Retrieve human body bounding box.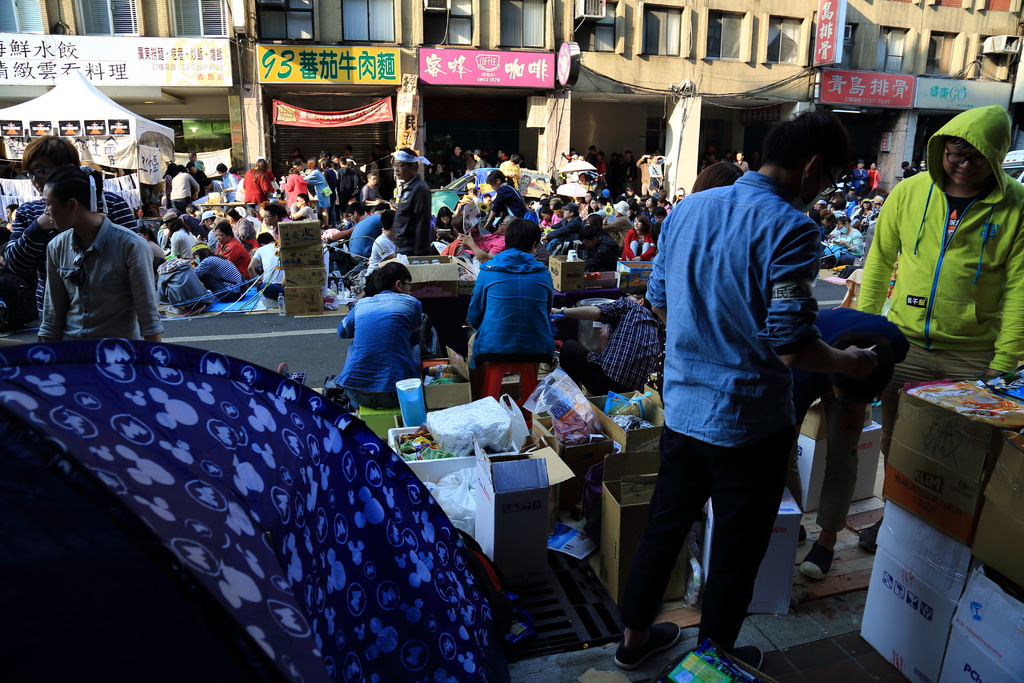
Bounding box: {"x1": 847, "y1": 200, "x2": 874, "y2": 220}.
